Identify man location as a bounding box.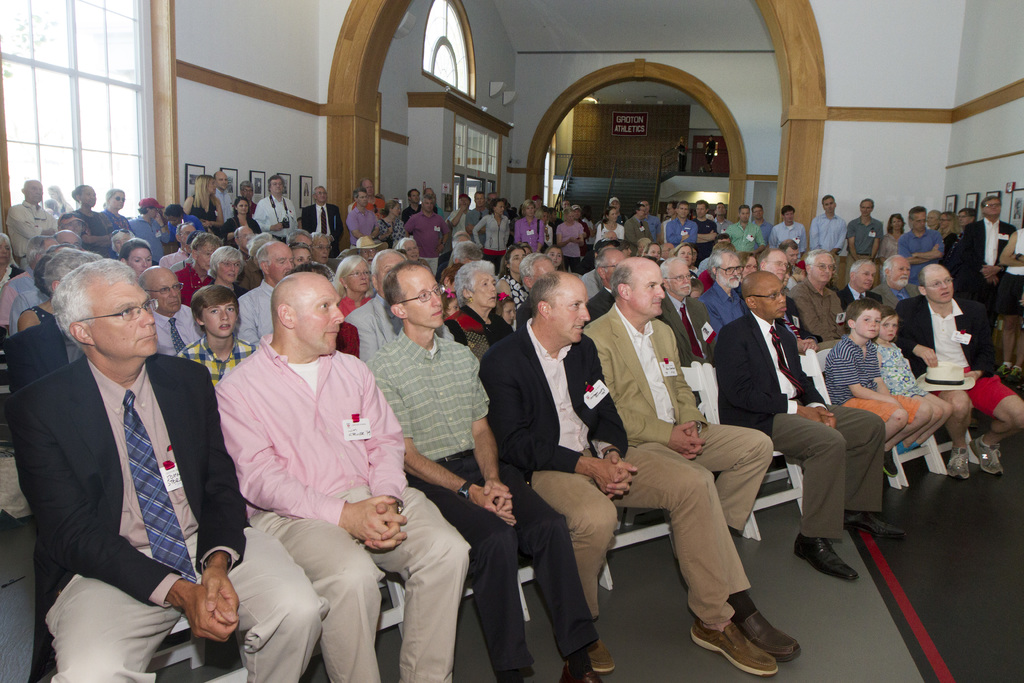
(657, 256, 715, 371).
